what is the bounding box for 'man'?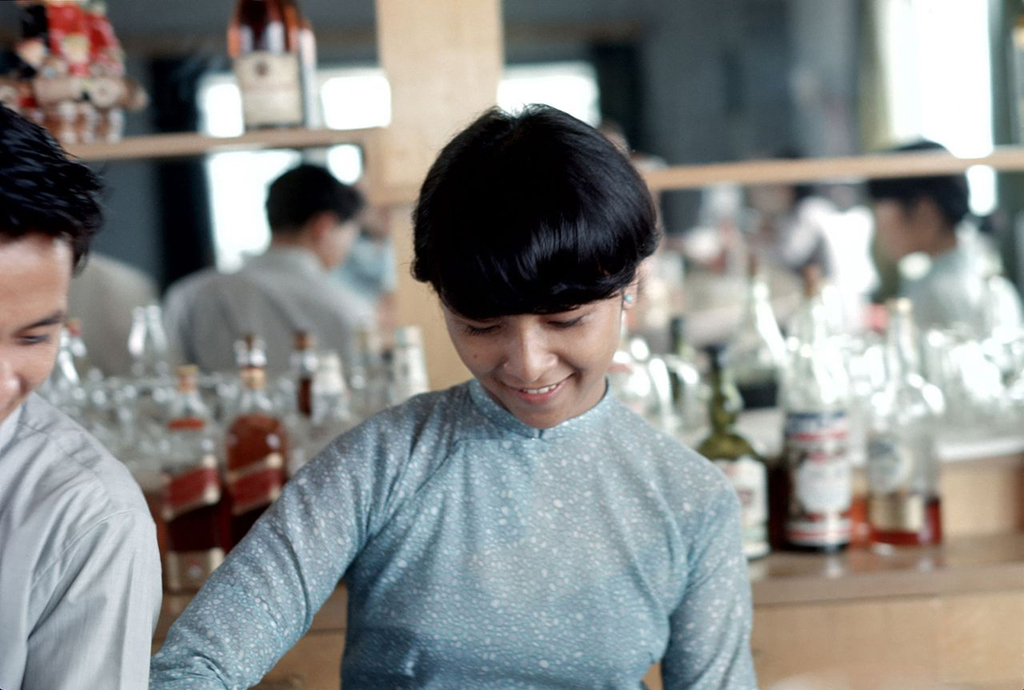
bbox(0, 101, 165, 689).
